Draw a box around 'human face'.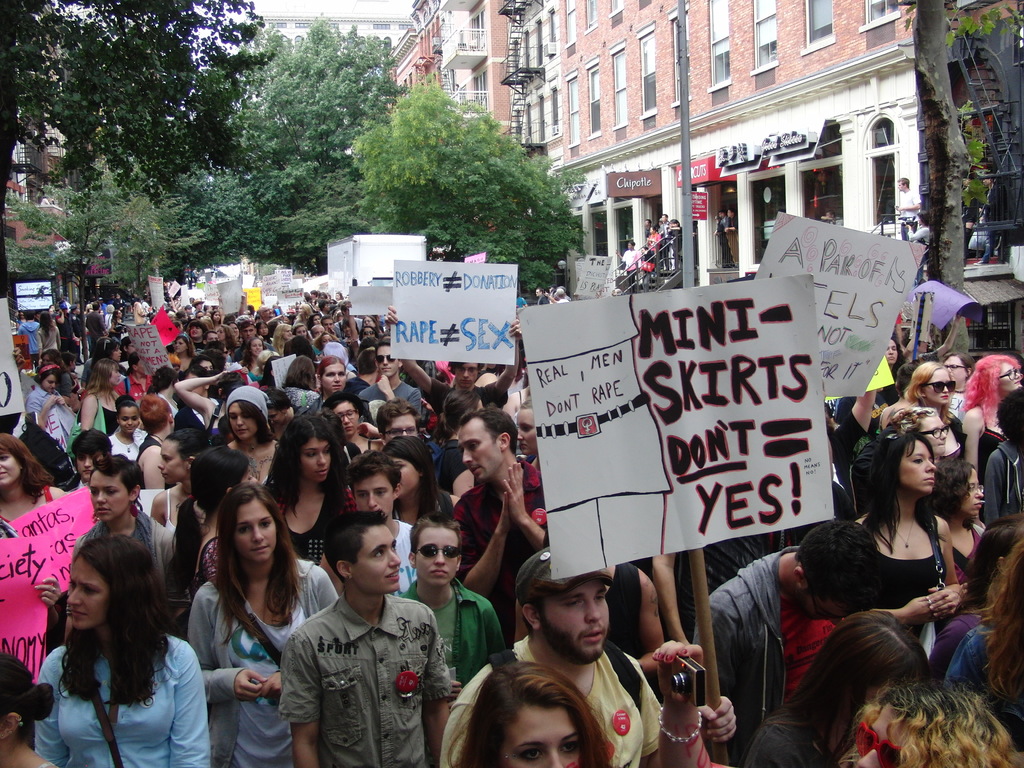
897:435:940:491.
